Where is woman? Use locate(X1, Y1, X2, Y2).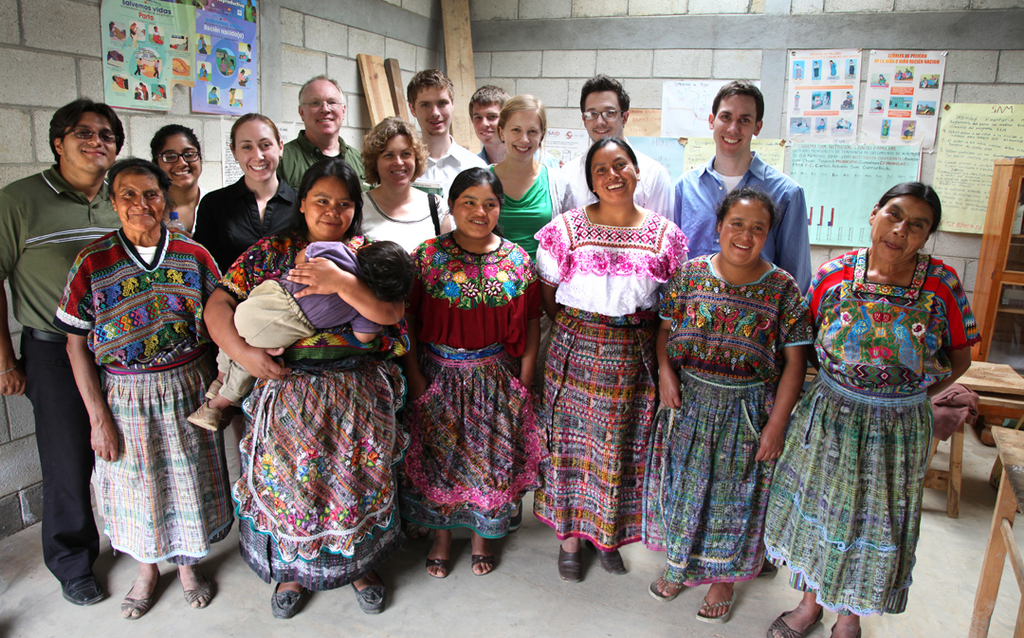
locate(765, 160, 961, 635).
